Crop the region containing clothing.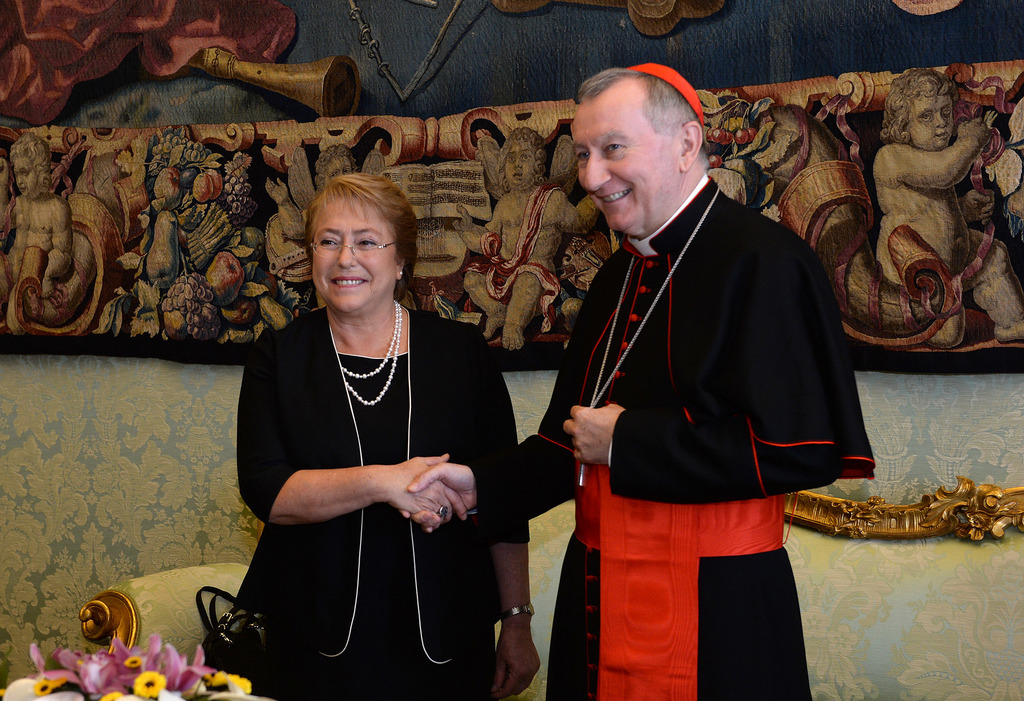
Crop region: left=223, top=262, right=488, bottom=673.
